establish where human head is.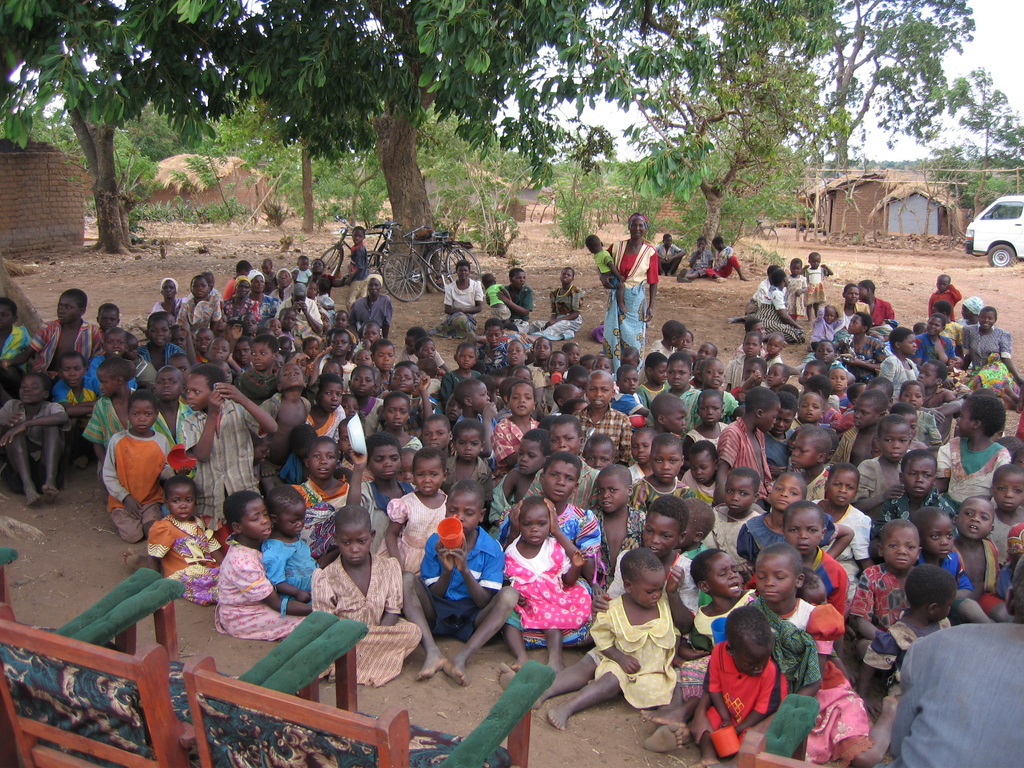
Established at 744/316/768/335.
